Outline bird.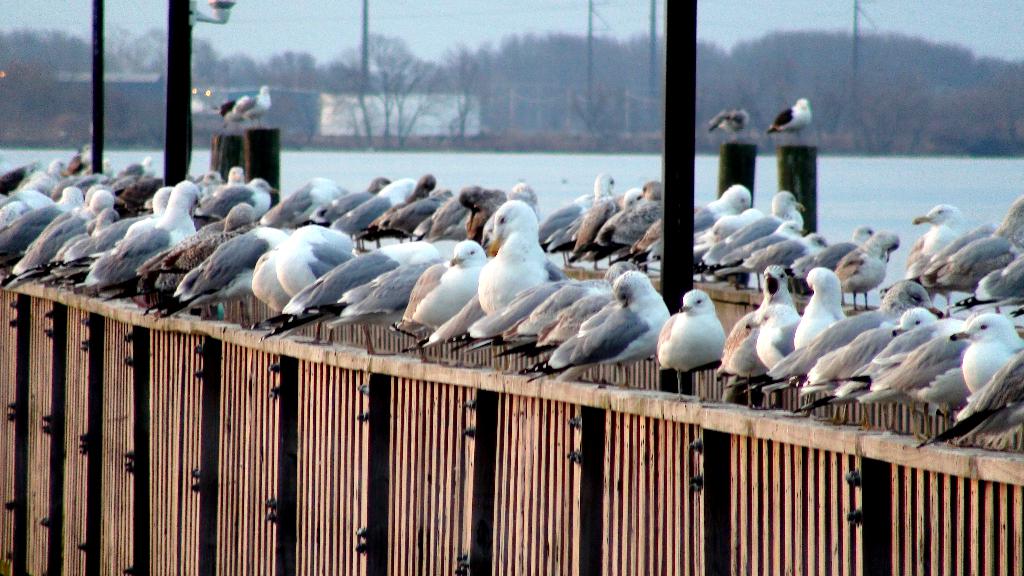
Outline: select_region(246, 81, 271, 129).
